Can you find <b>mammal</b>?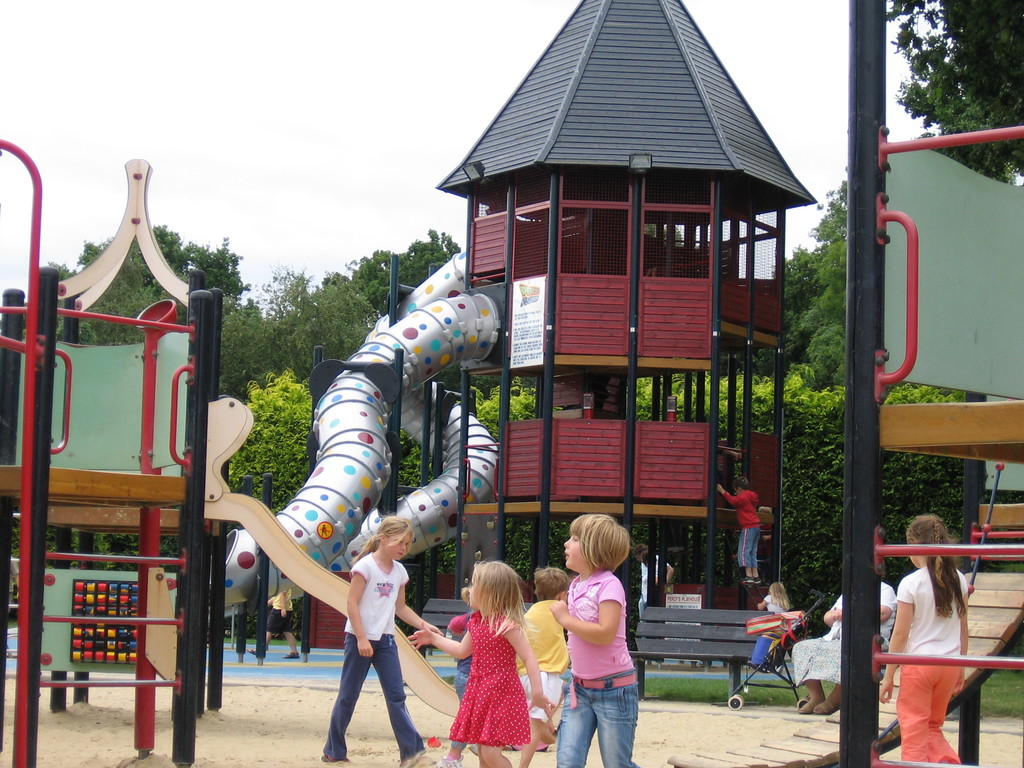
Yes, bounding box: crop(876, 518, 972, 762).
